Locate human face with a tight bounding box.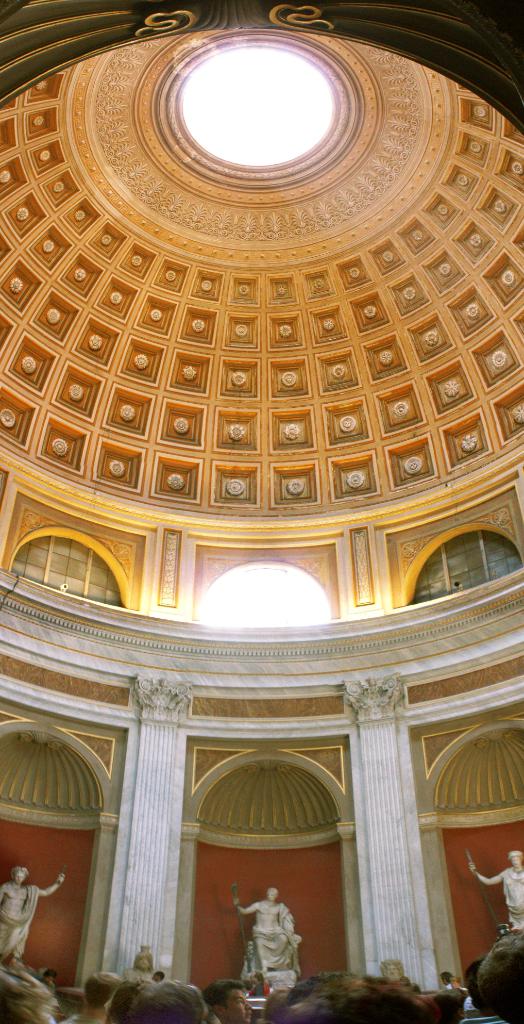
bbox=(267, 892, 275, 901).
